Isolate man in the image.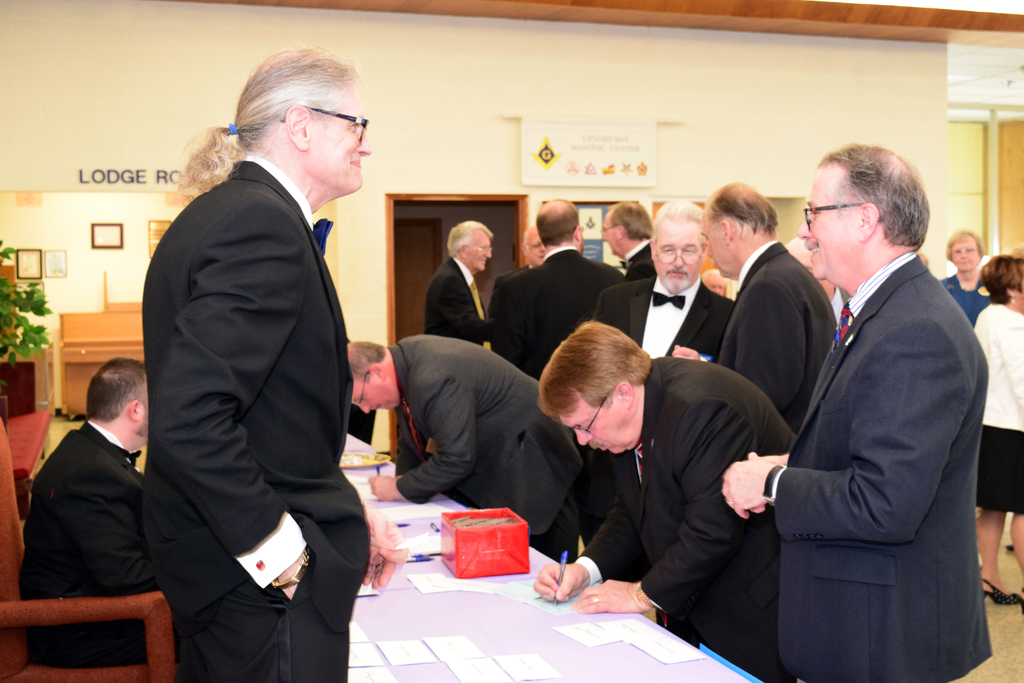
Isolated region: region(543, 322, 806, 682).
